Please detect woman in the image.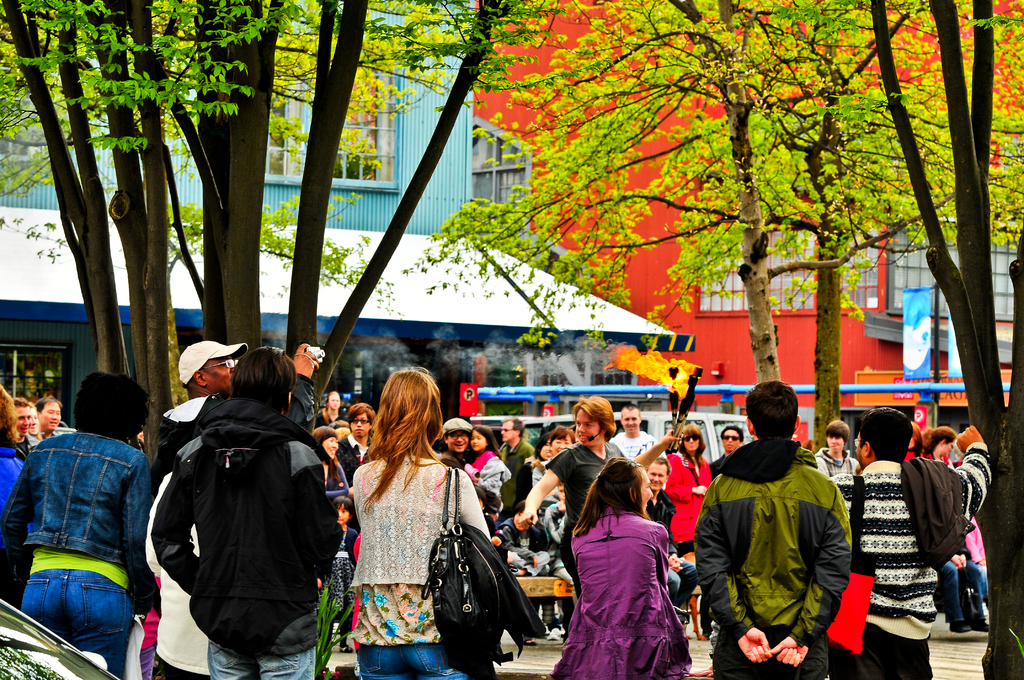
(924, 426, 962, 470).
